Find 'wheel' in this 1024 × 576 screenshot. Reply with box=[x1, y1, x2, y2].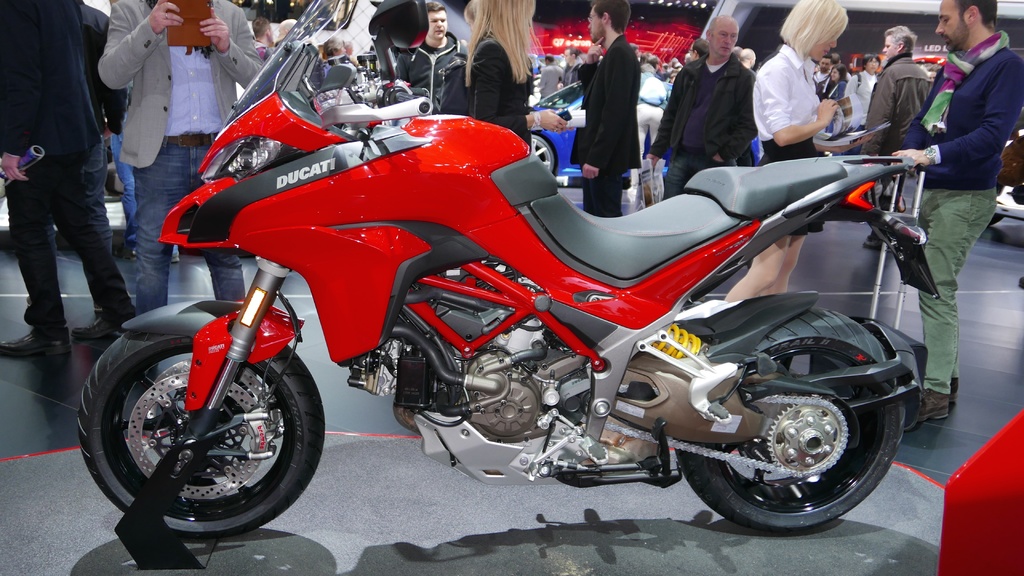
box=[530, 135, 559, 179].
